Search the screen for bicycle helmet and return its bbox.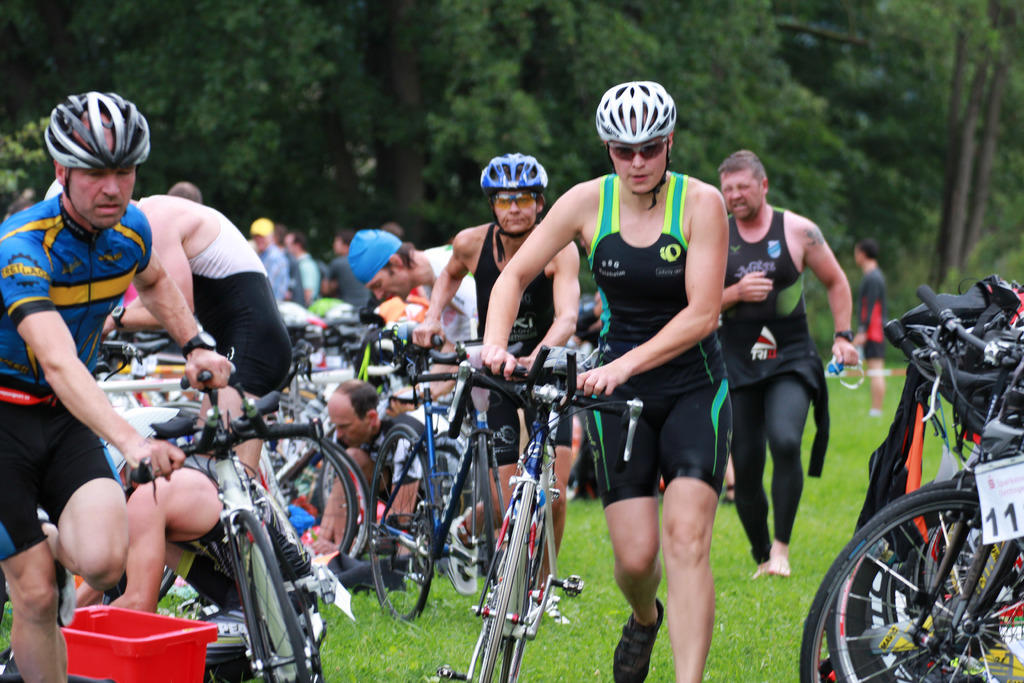
Found: [486,150,544,192].
